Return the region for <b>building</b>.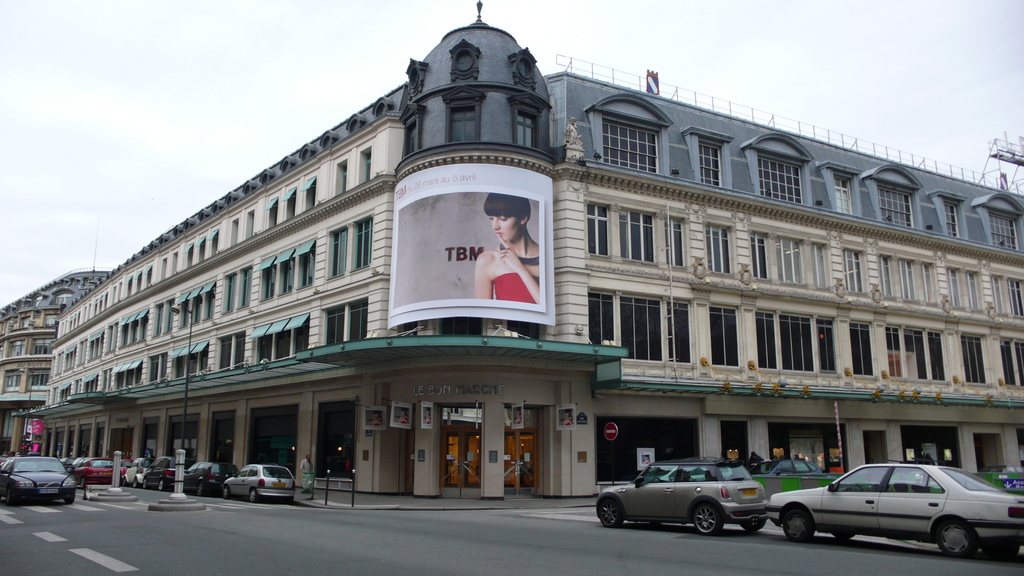
[x1=0, y1=0, x2=1023, y2=502].
